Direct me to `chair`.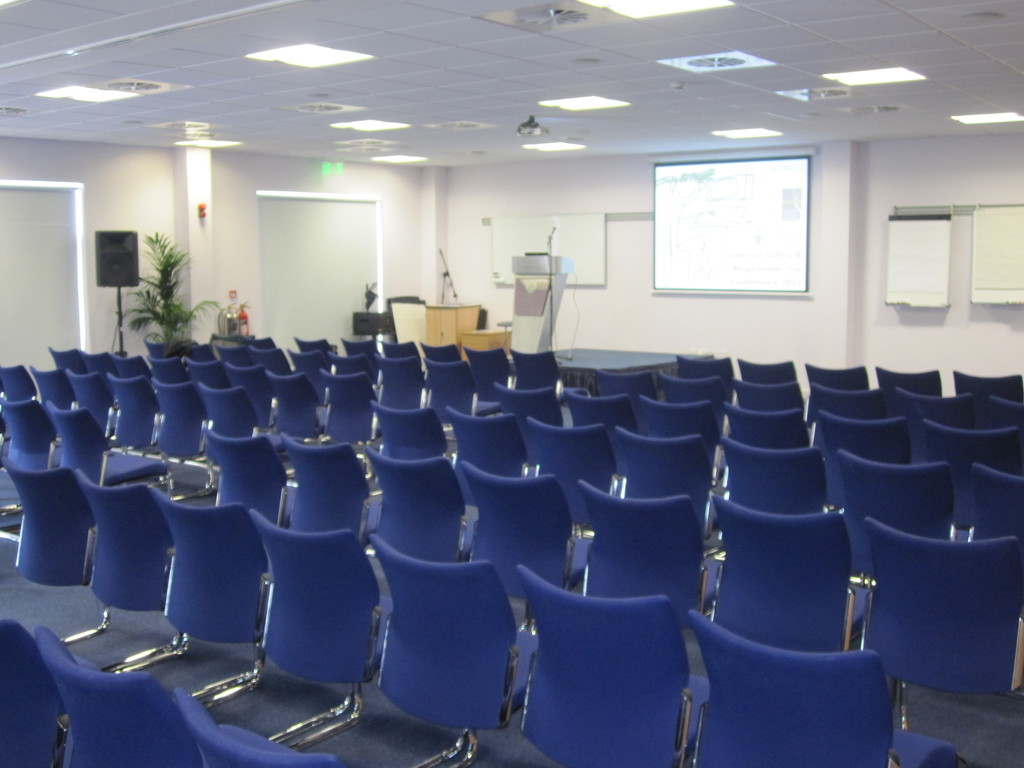
Direction: [380,340,424,360].
